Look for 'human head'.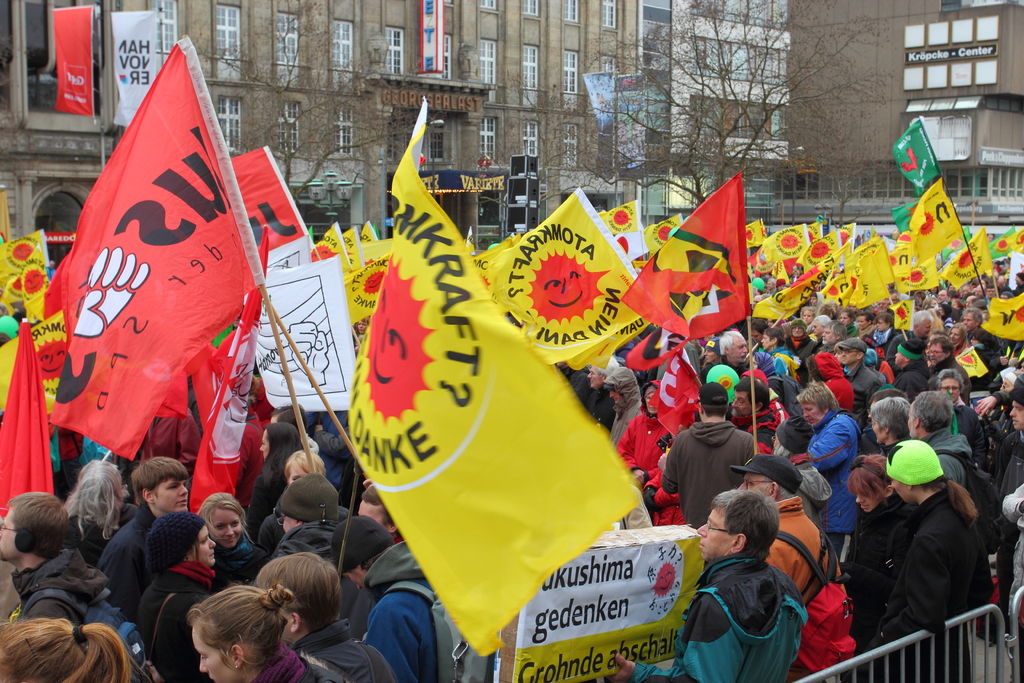
Found: 132:458:190:514.
